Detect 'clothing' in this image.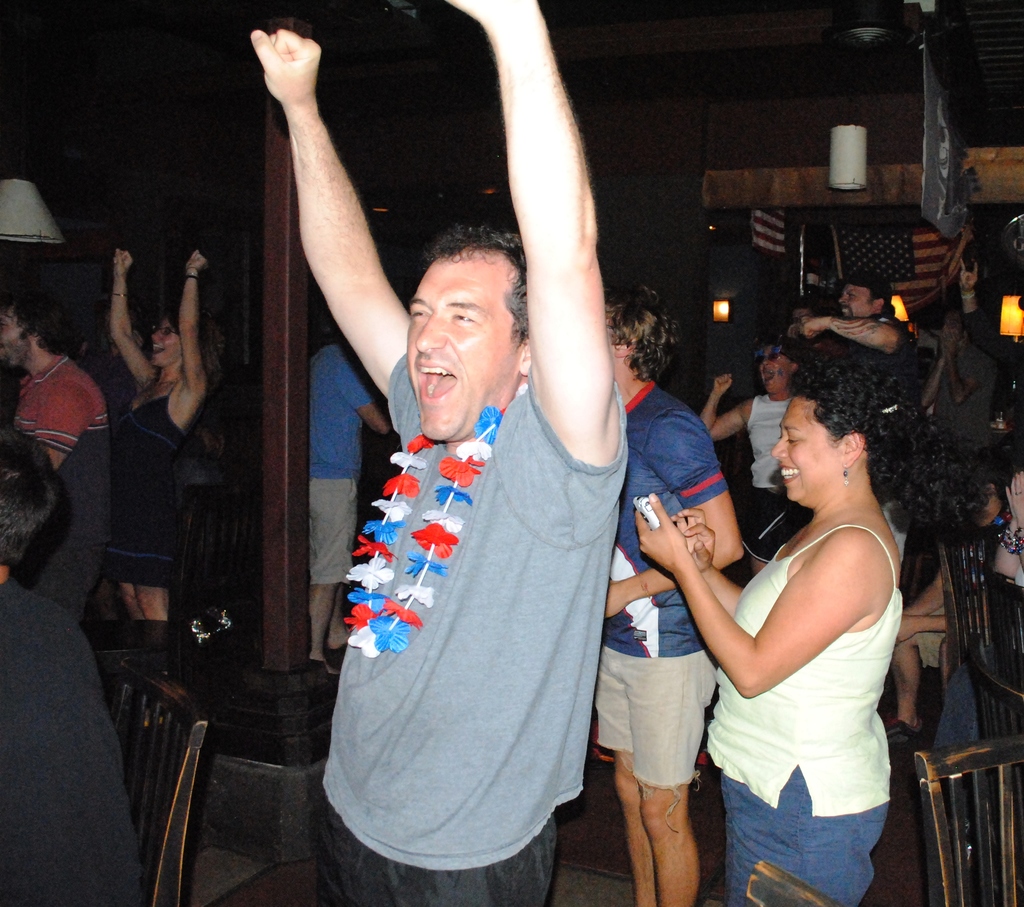
Detection: <region>298, 343, 378, 582</region>.
